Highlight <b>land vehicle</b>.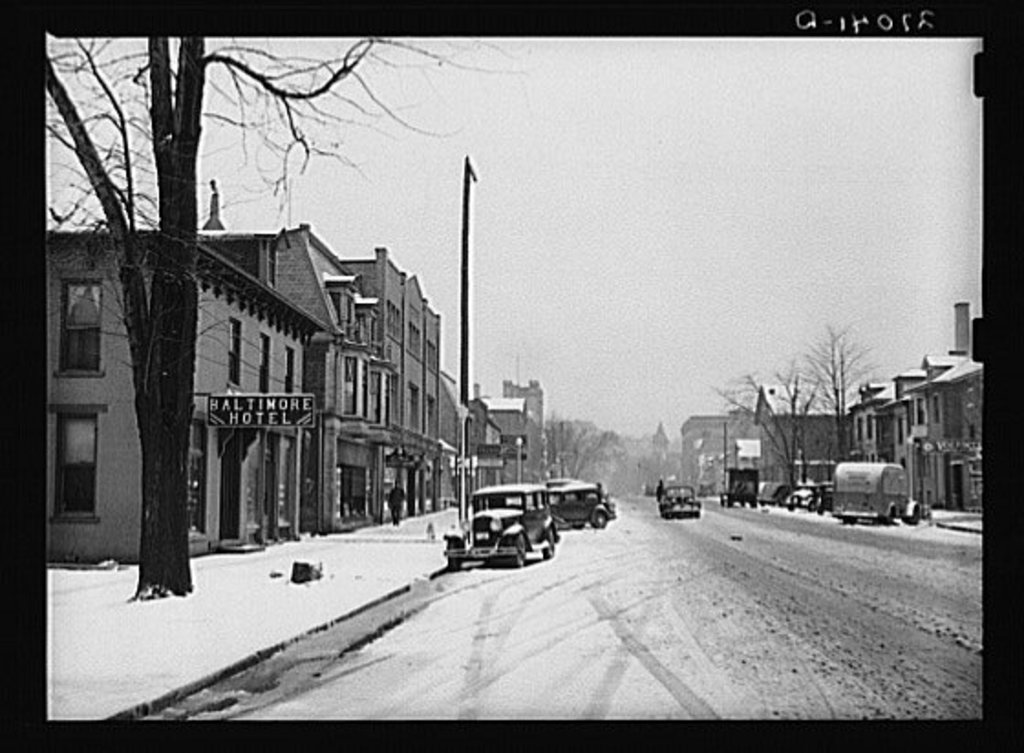
Highlighted region: (713, 464, 763, 514).
